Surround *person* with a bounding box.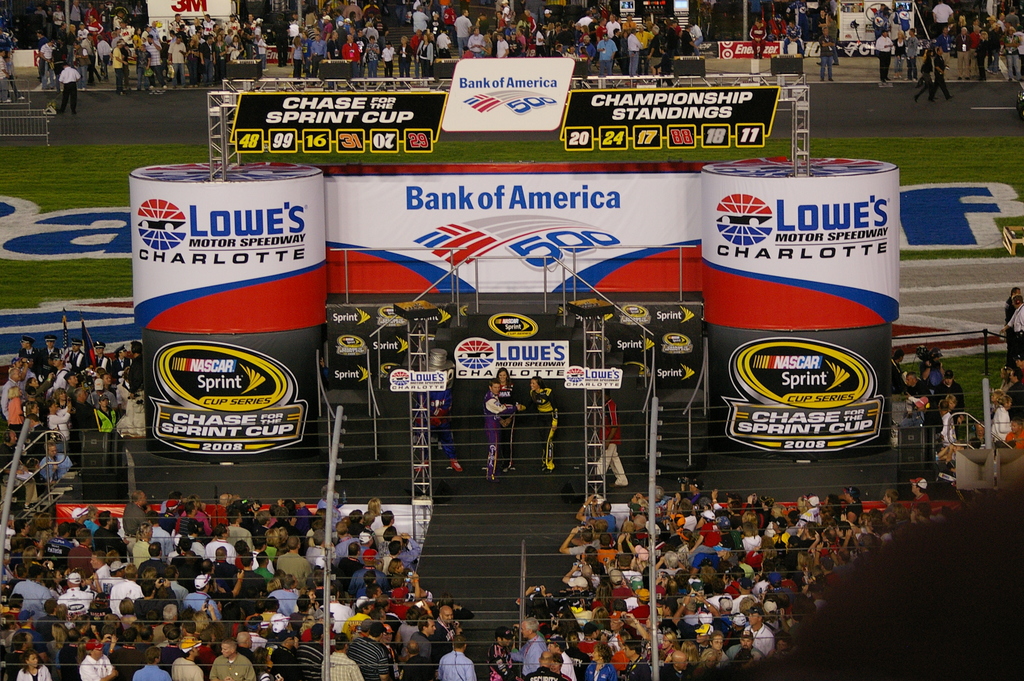
x1=818 y1=26 x2=836 y2=84.
